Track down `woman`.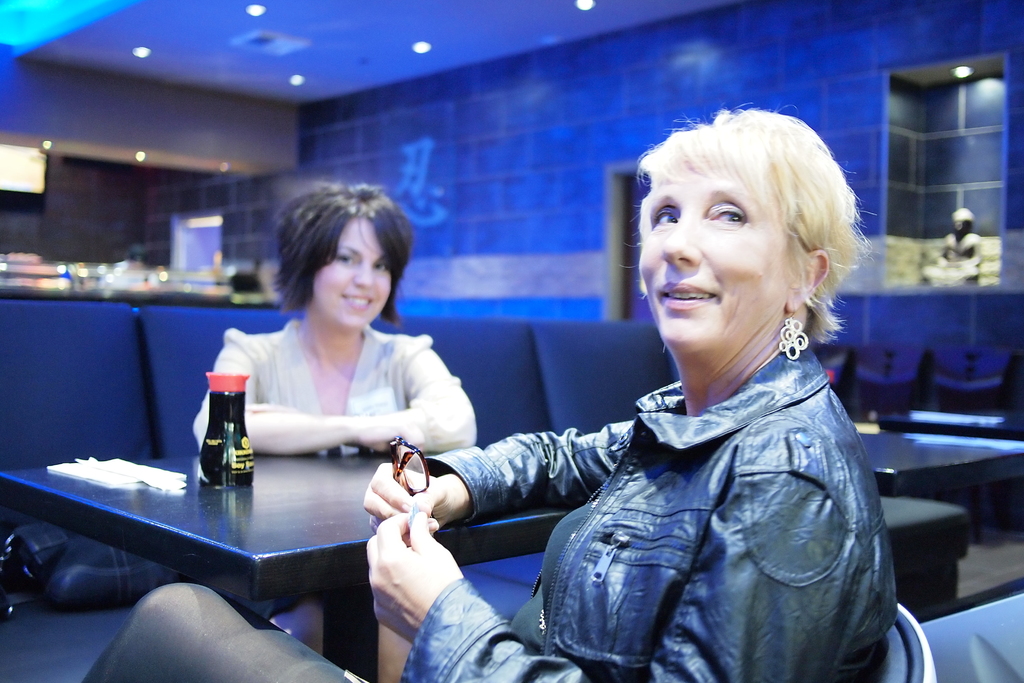
Tracked to select_region(79, 100, 900, 682).
